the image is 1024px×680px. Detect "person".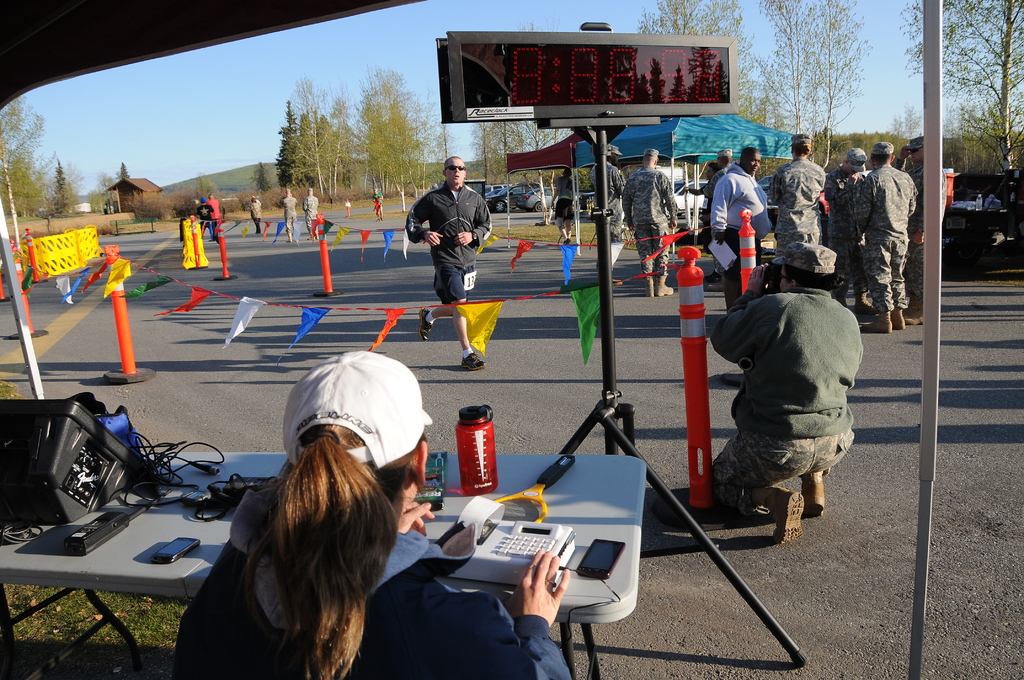
Detection: crop(616, 143, 680, 305).
